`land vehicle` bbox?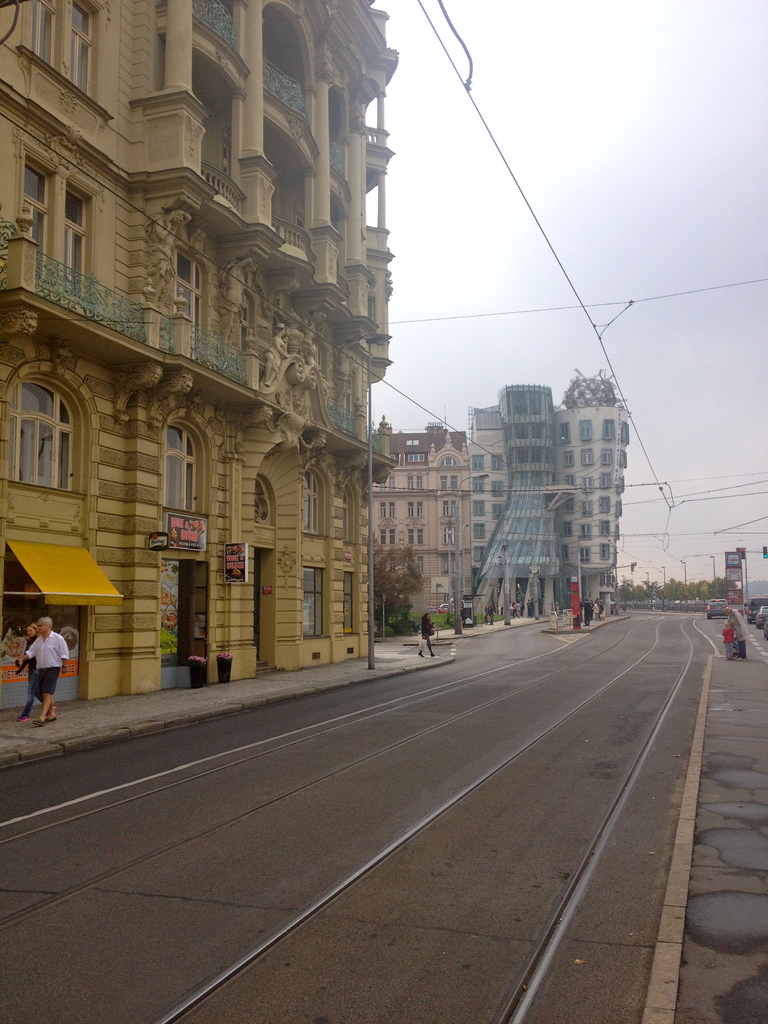
424,597,454,614
